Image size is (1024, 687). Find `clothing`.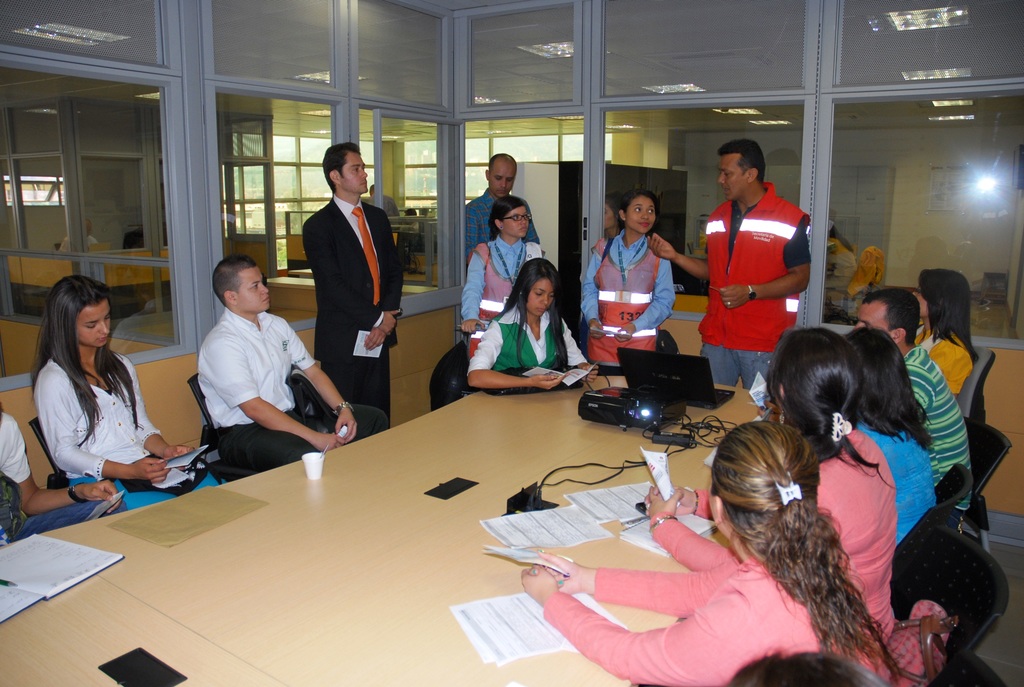
0:410:33:546.
